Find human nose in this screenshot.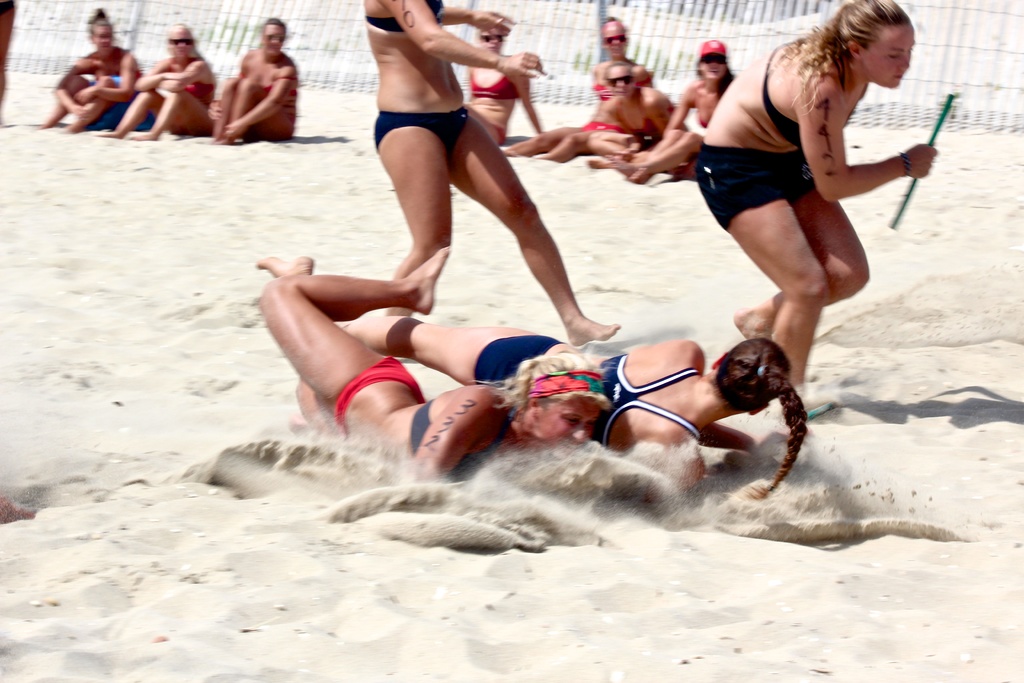
The bounding box for human nose is rect(899, 56, 908, 69).
